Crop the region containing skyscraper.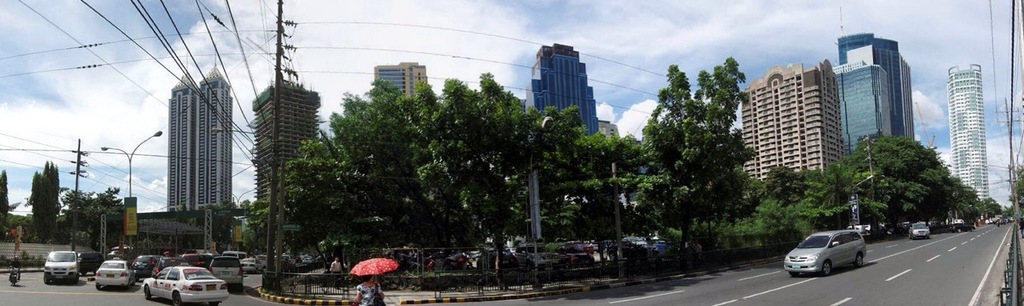
Crop region: 944 62 995 206.
